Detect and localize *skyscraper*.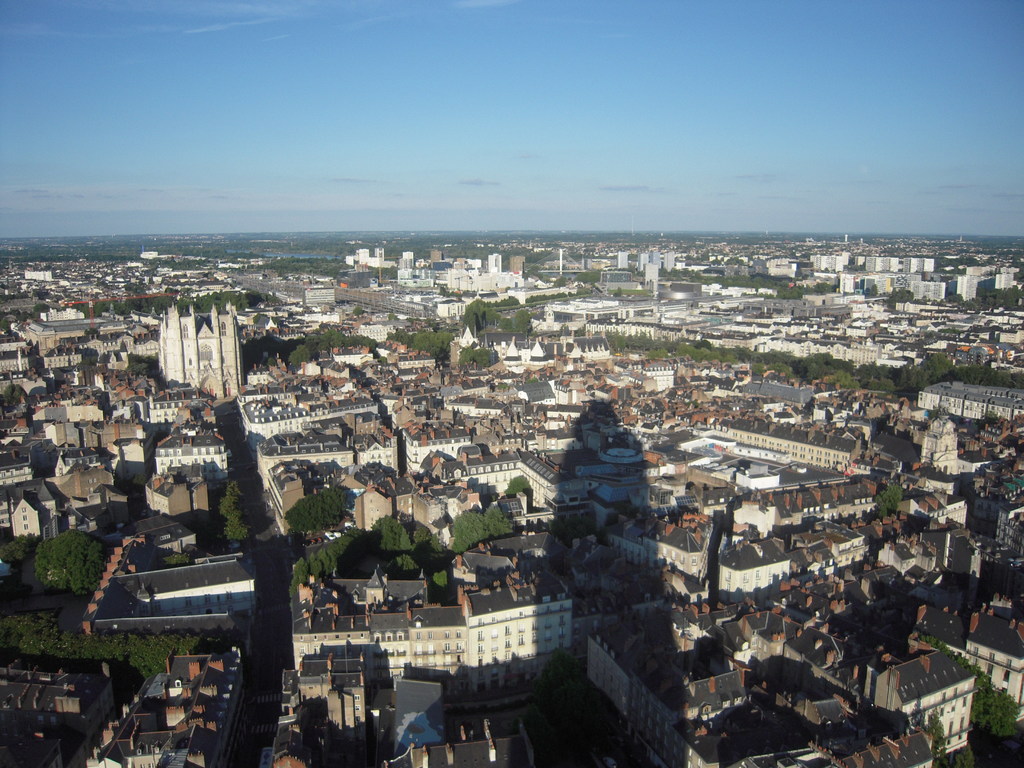
Localized at {"x1": 429, "y1": 250, "x2": 444, "y2": 266}.
